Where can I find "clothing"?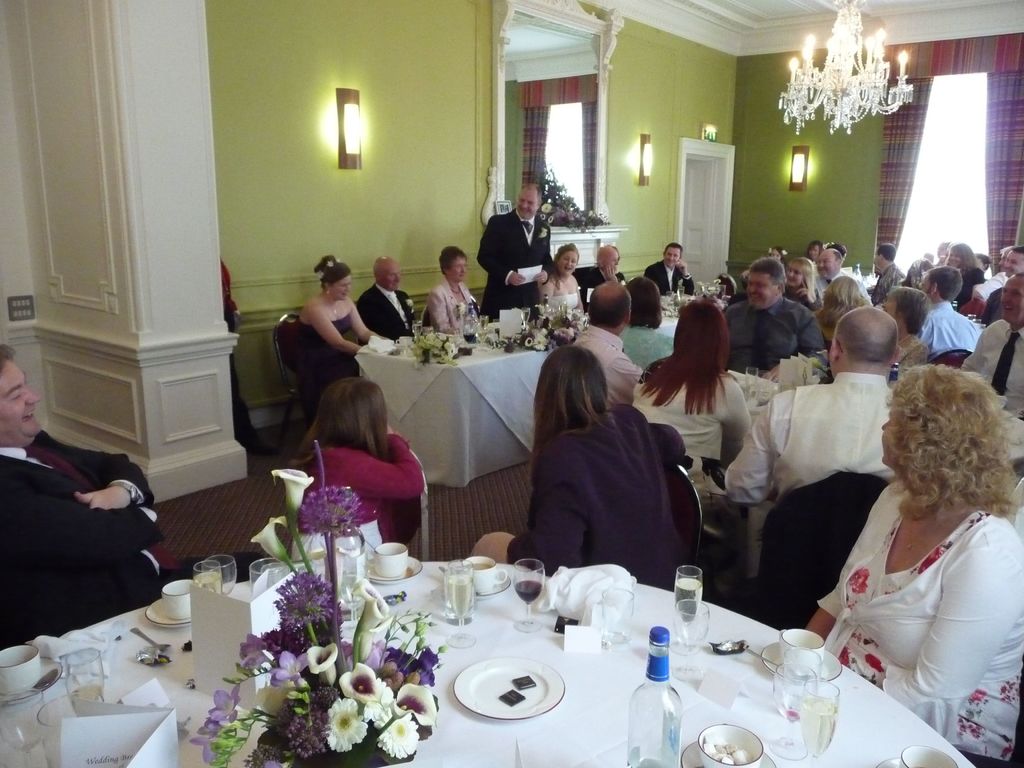
You can find it at box=[814, 487, 1014, 712].
